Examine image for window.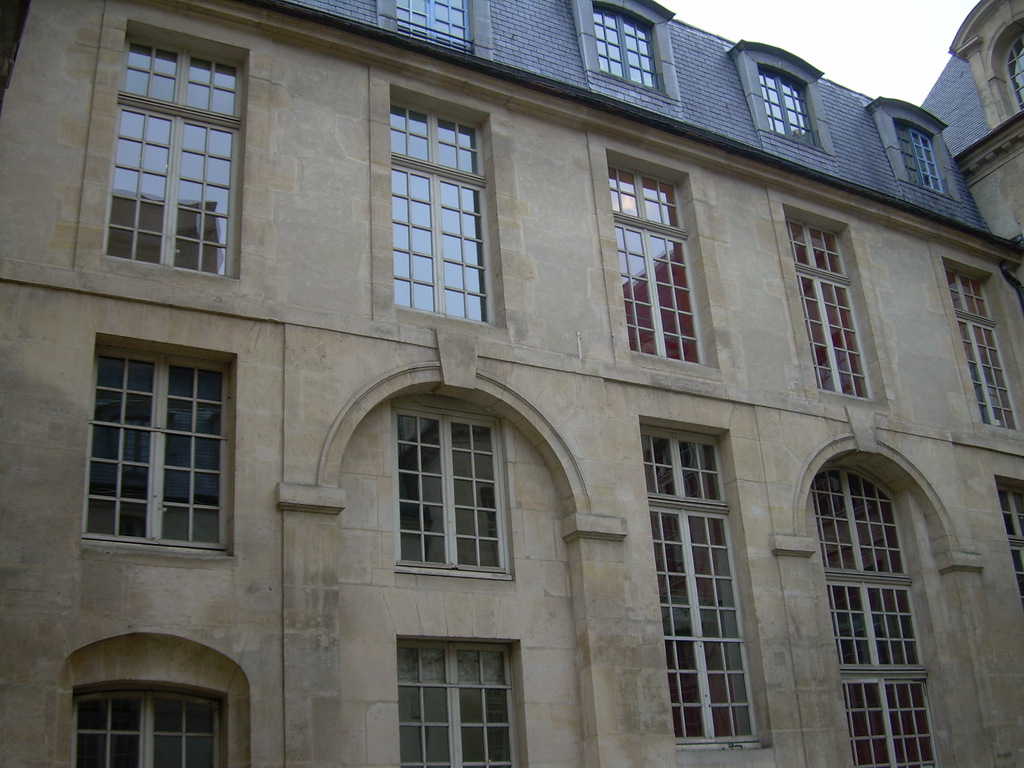
Examination result: x1=945, y1=269, x2=1019, y2=431.
